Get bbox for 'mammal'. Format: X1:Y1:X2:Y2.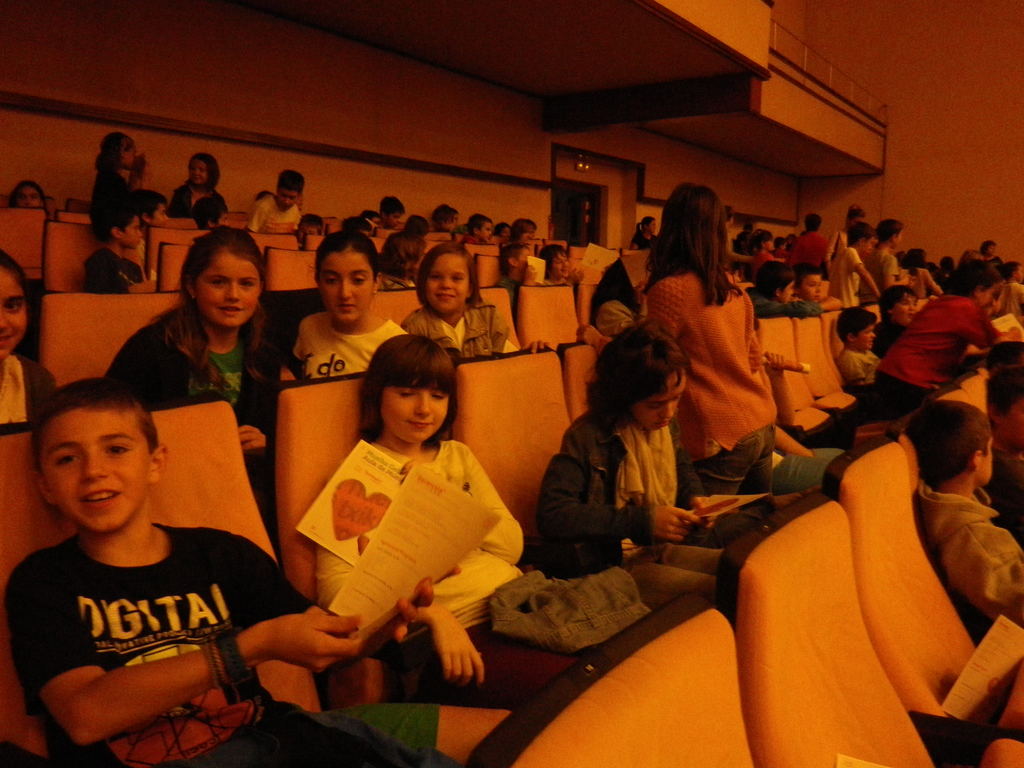
538:239:584:284.
